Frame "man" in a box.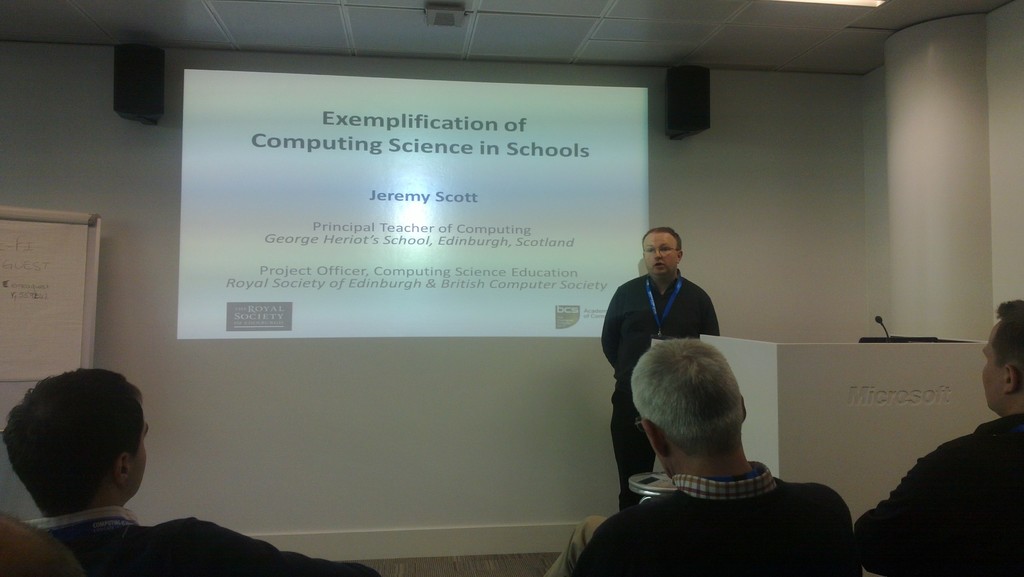
598/225/721/511.
